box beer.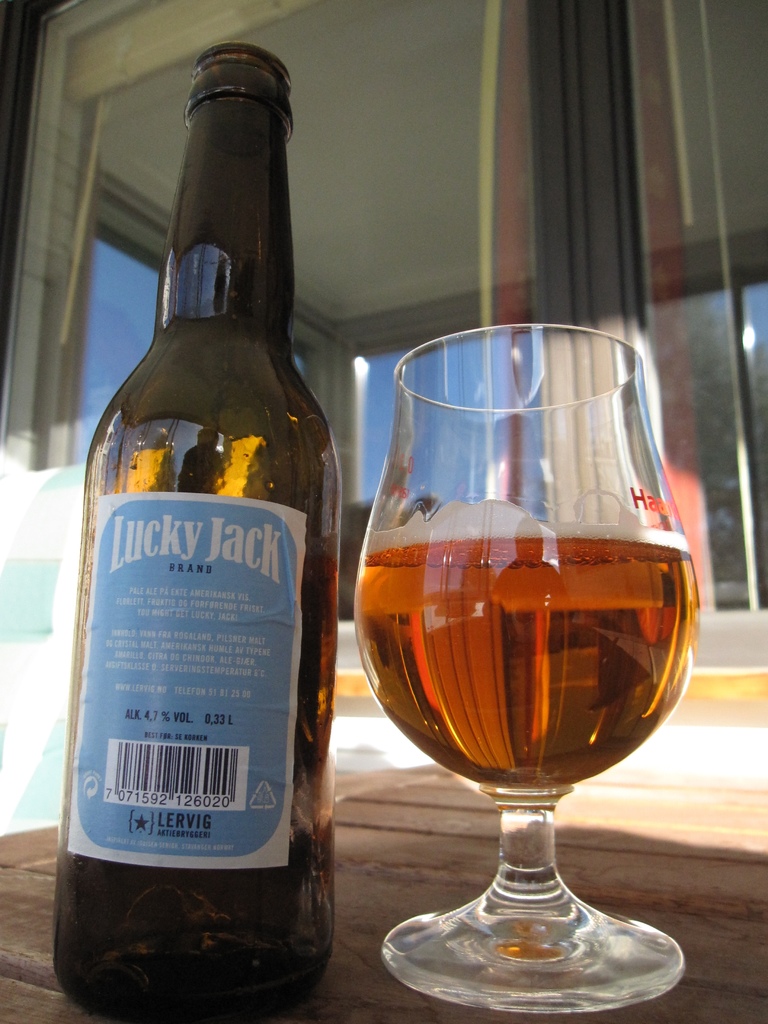
bbox(60, 36, 358, 1018).
